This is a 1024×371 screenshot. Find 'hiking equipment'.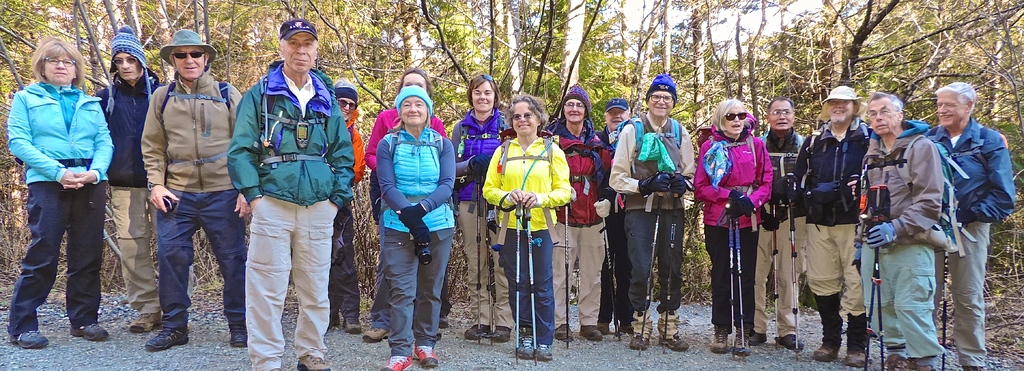
Bounding box: rect(504, 187, 531, 350).
